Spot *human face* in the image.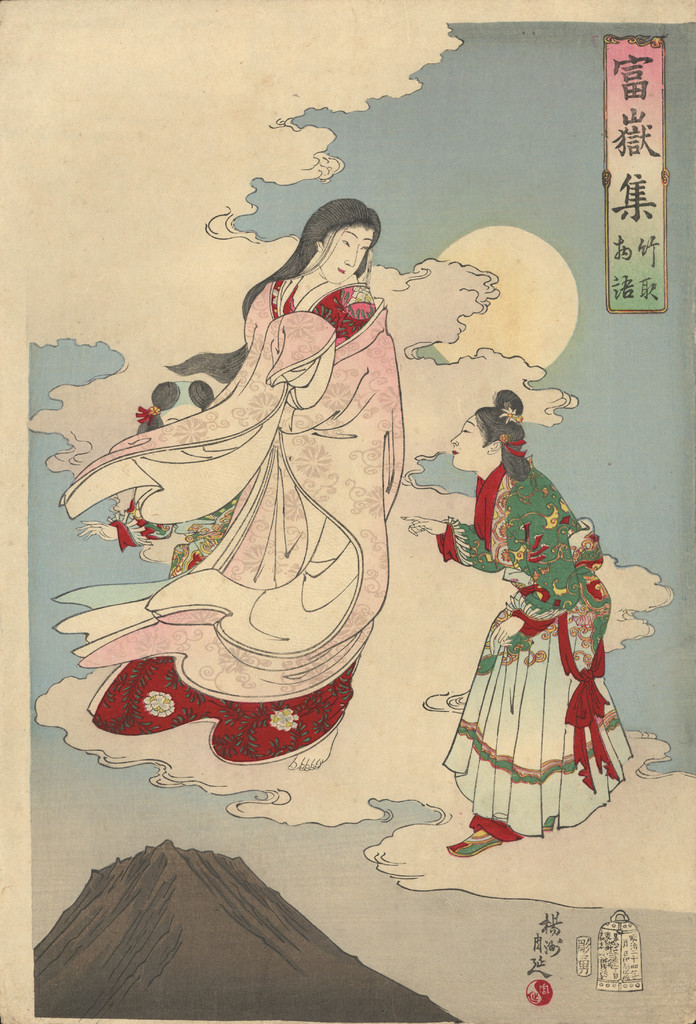
*human face* found at pyautogui.locateOnScreen(327, 218, 373, 284).
